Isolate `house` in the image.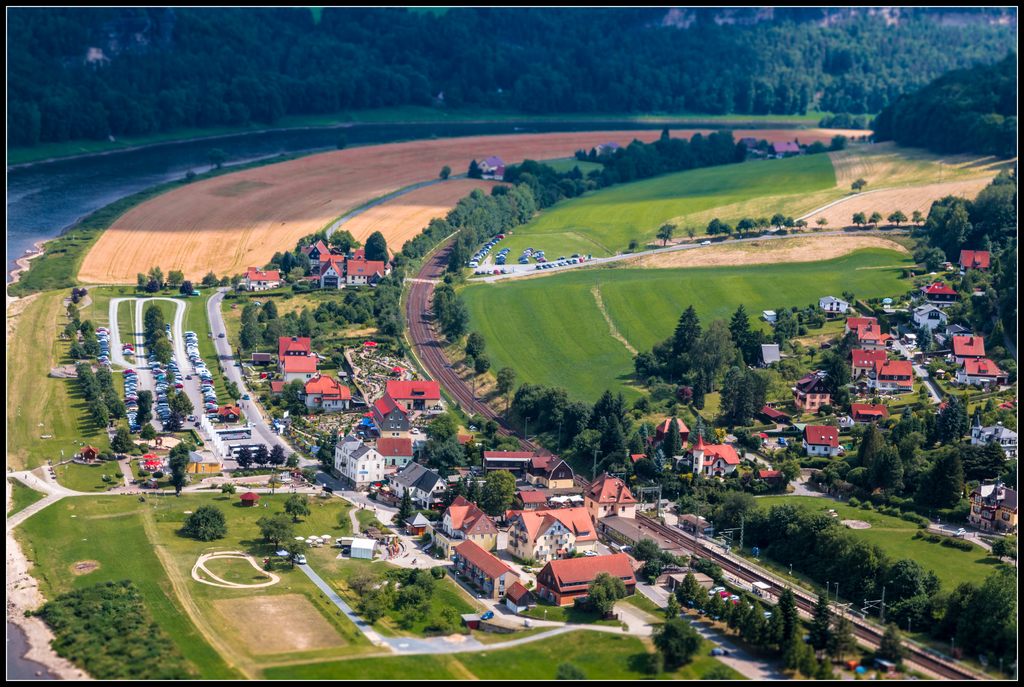
Isolated region: [x1=799, y1=421, x2=845, y2=455].
